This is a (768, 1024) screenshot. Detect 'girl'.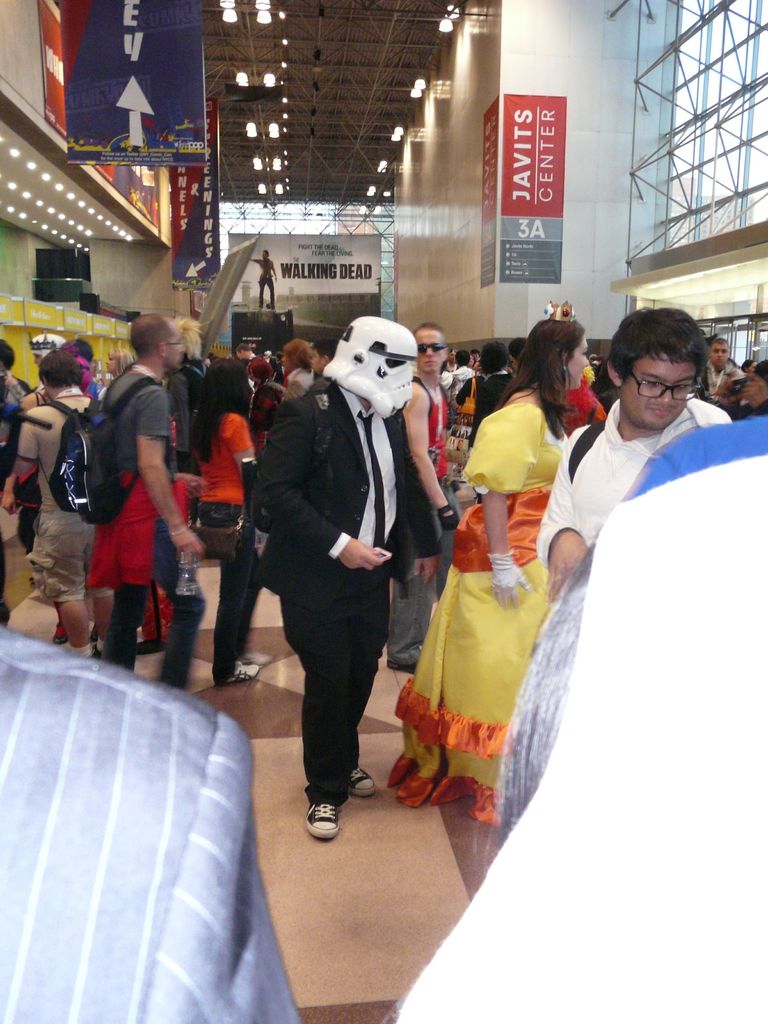
(x1=388, y1=312, x2=572, y2=817).
